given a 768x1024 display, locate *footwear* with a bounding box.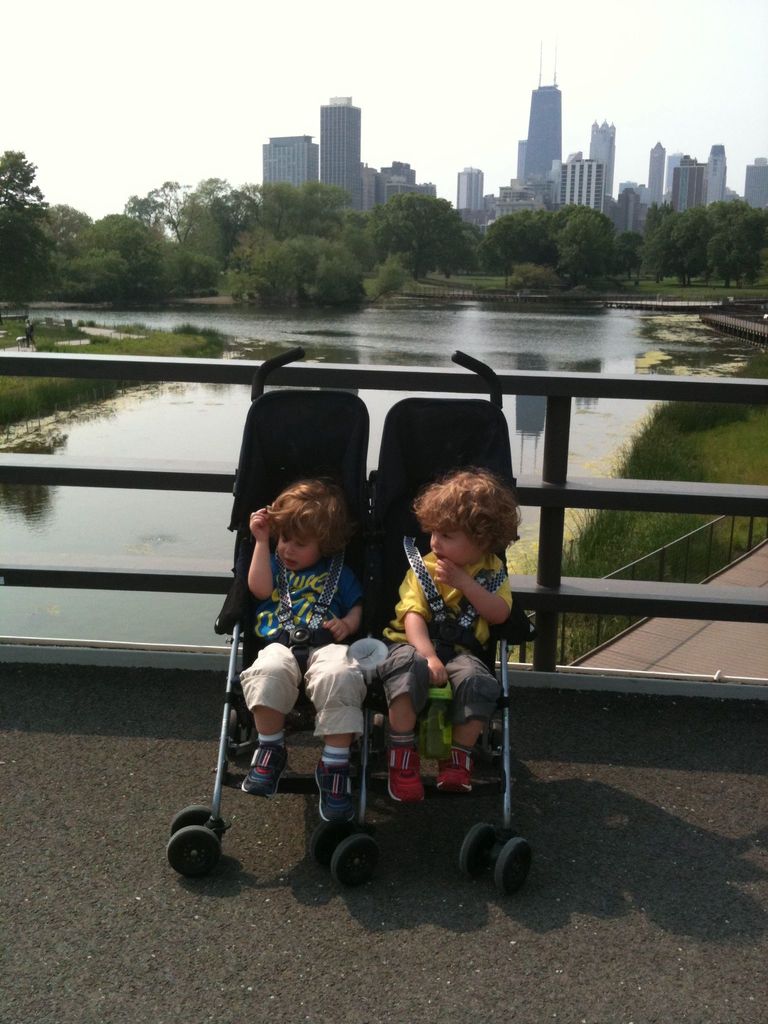
Located: 447:742:470:798.
